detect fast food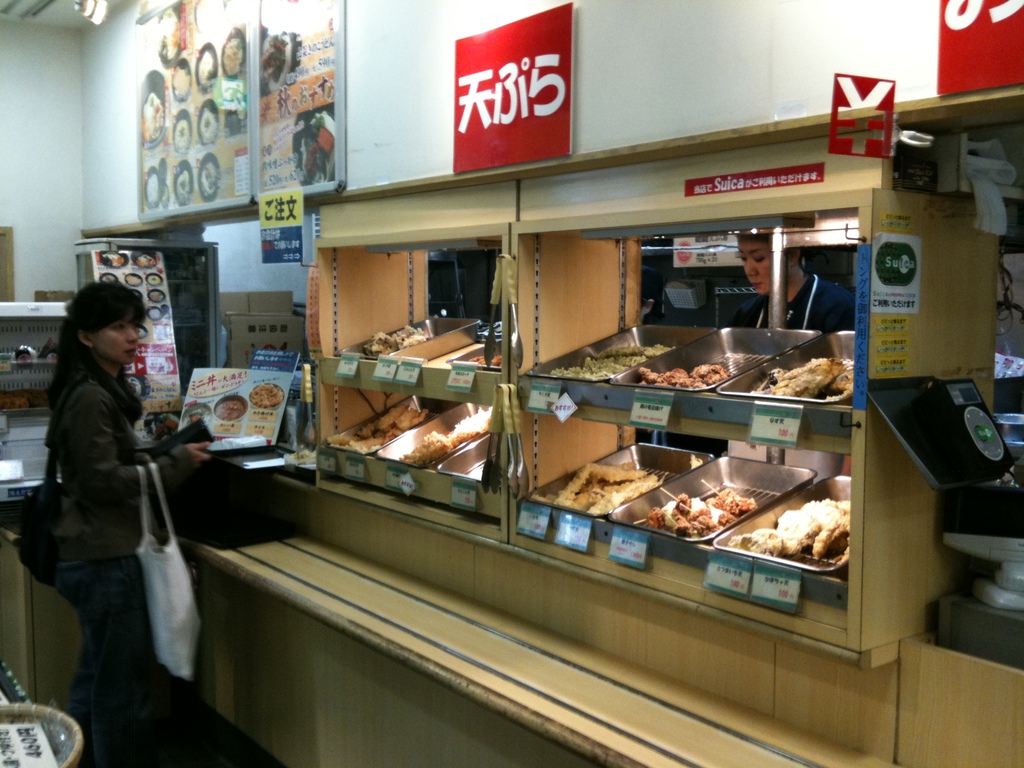
(x1=750, y1=490, x2=859, y2=595)
